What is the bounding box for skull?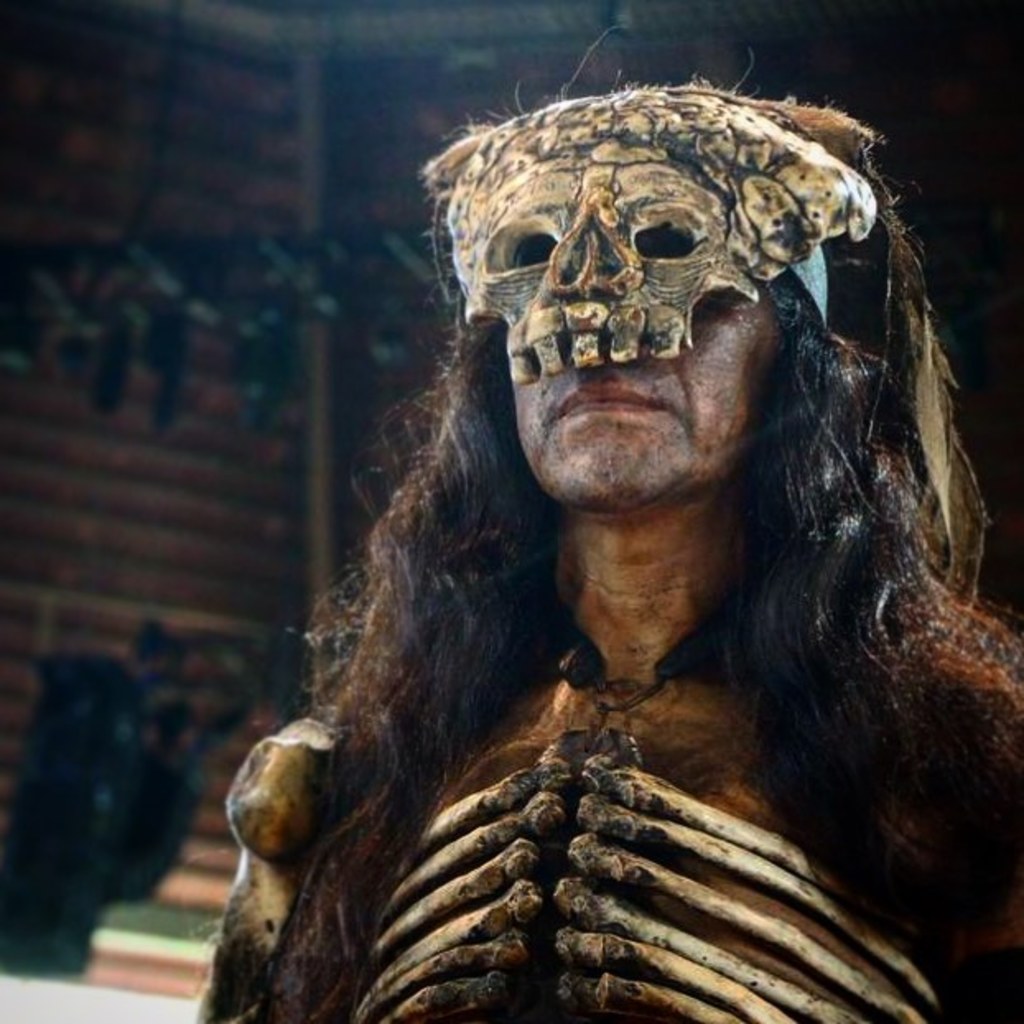
detection(443, 99, 833, 425).
